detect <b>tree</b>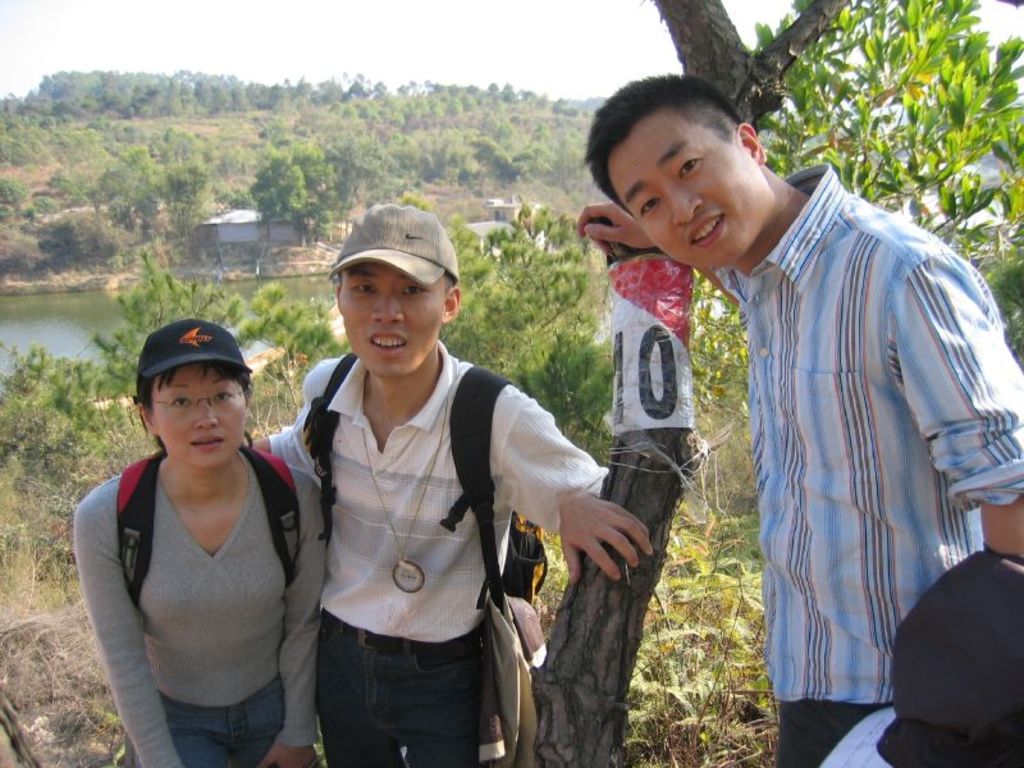
bbox=[530, 0, 1023, 767]
